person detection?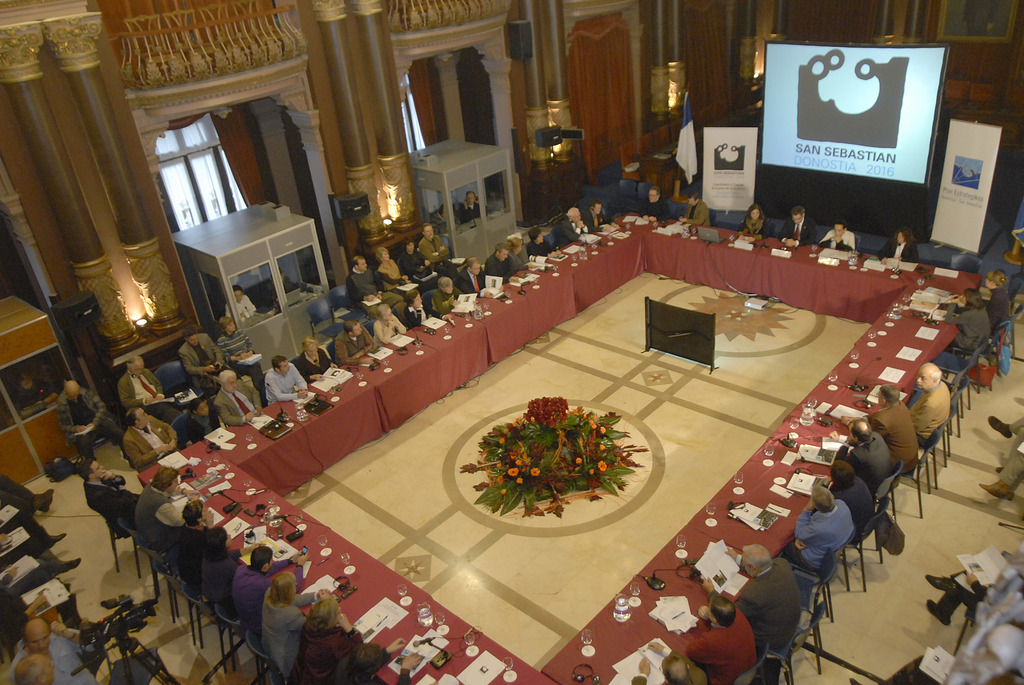
pyautogui.locateOnScreen(232, 542, 310, 633)
